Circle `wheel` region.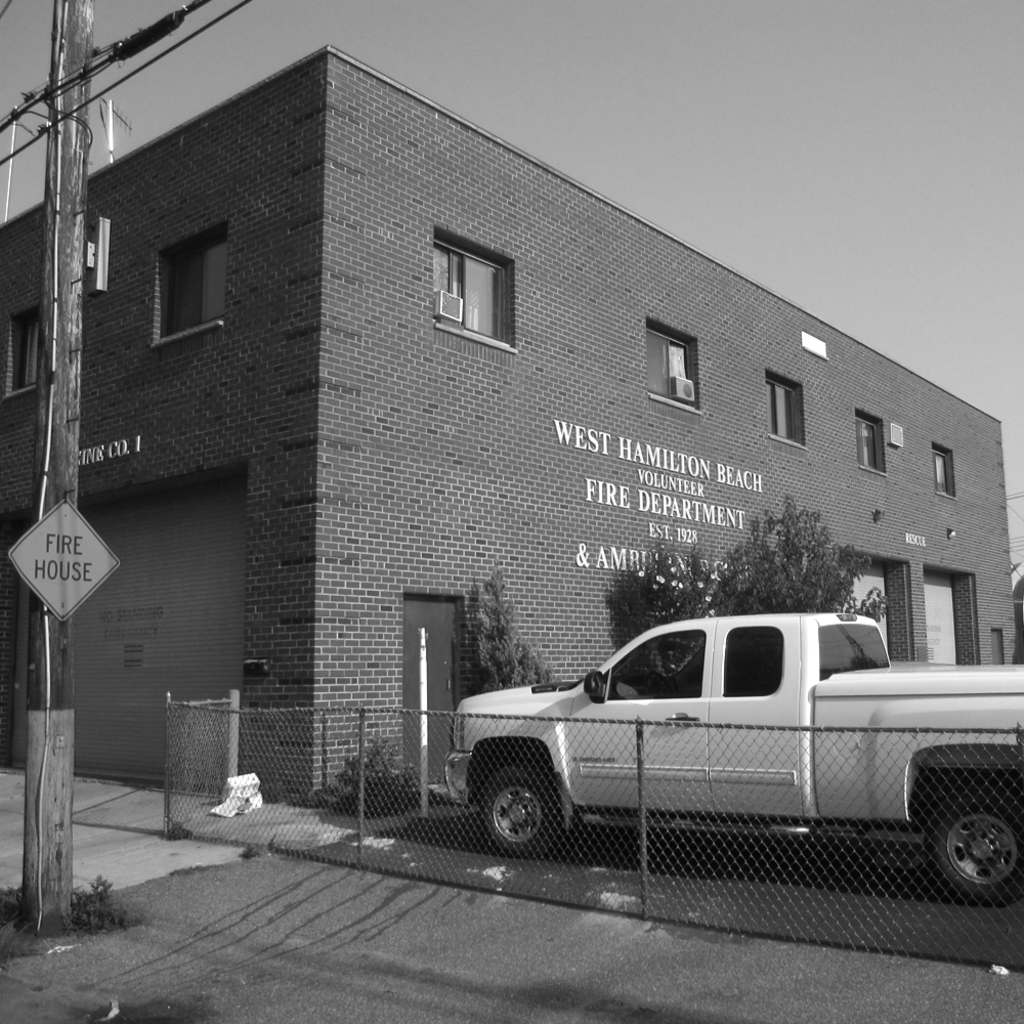
Region: bbox=[920, 797, 1023, 909].
